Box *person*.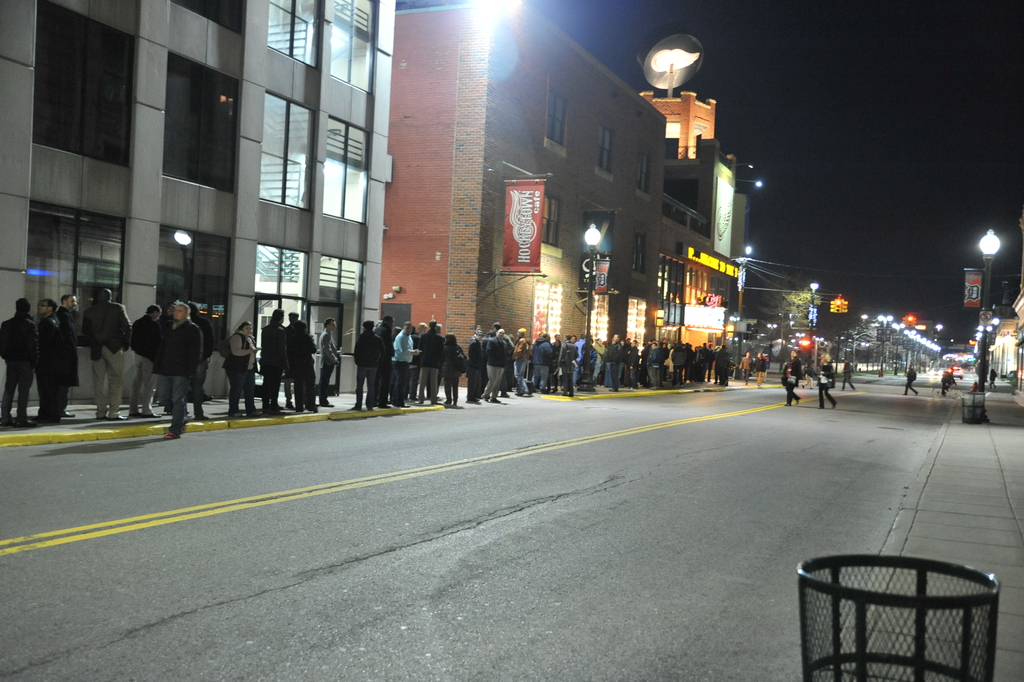
select_region(304, 332, 313, 412).
